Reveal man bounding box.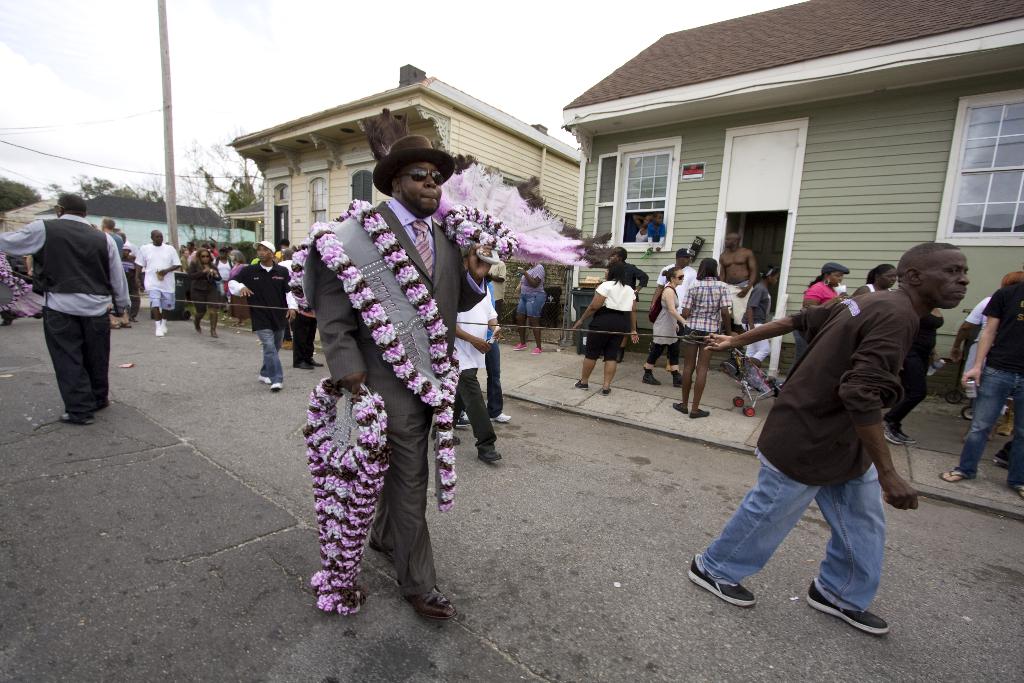
Revealed: select_region(302, 128, 504, 617).
